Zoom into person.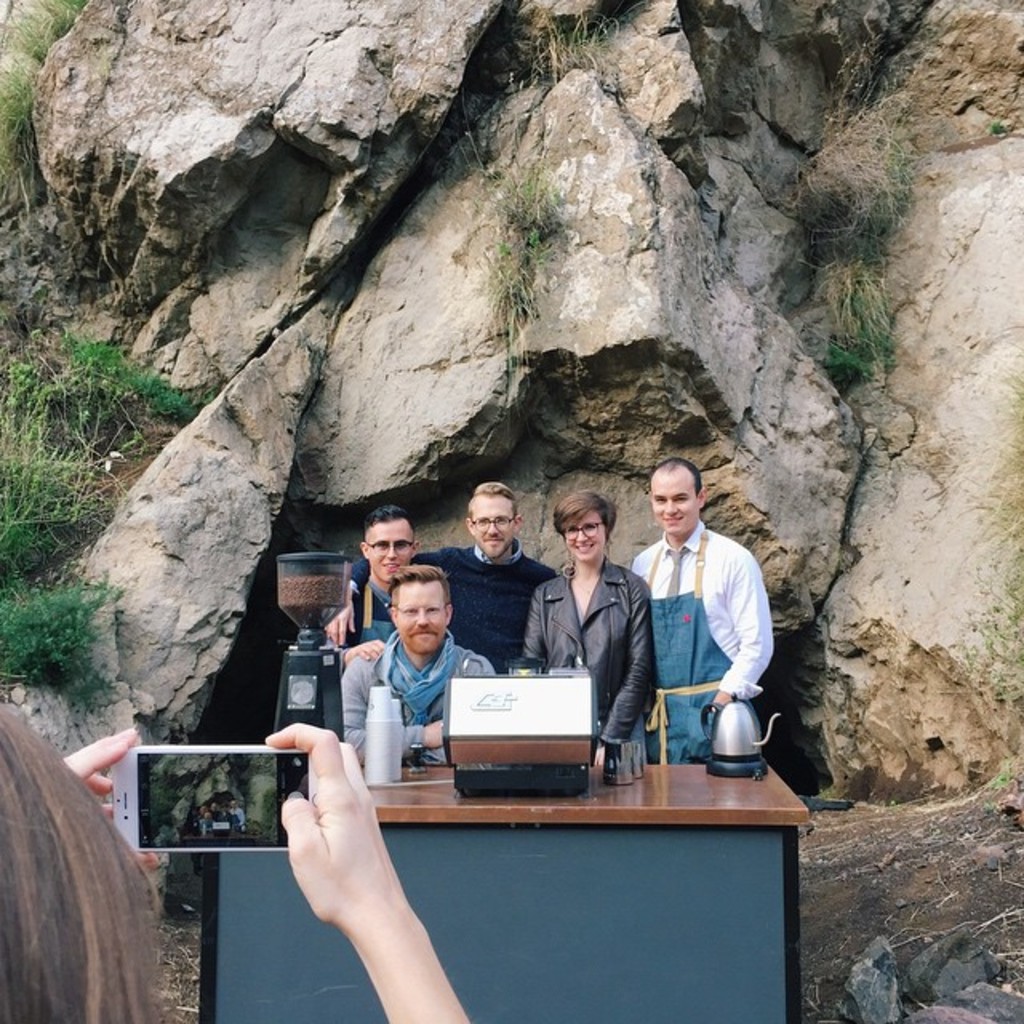
Zoom target: 0,688,493,1022.
